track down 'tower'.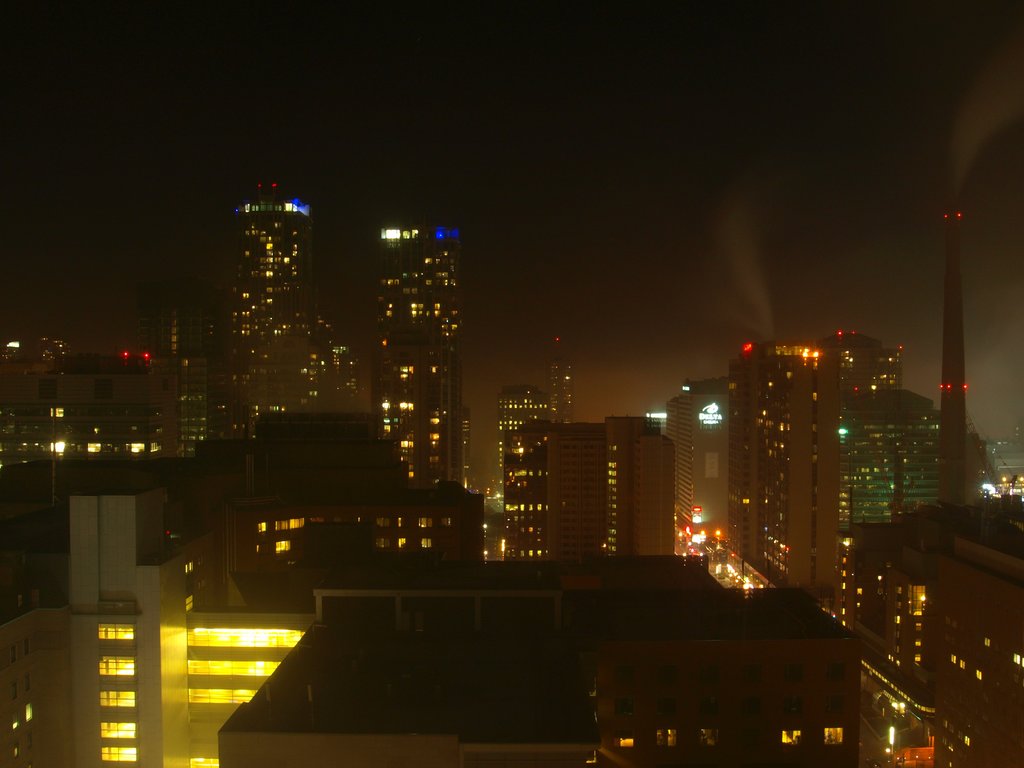
Tracked to [left=500, top=385, right=579, bottom=570].
